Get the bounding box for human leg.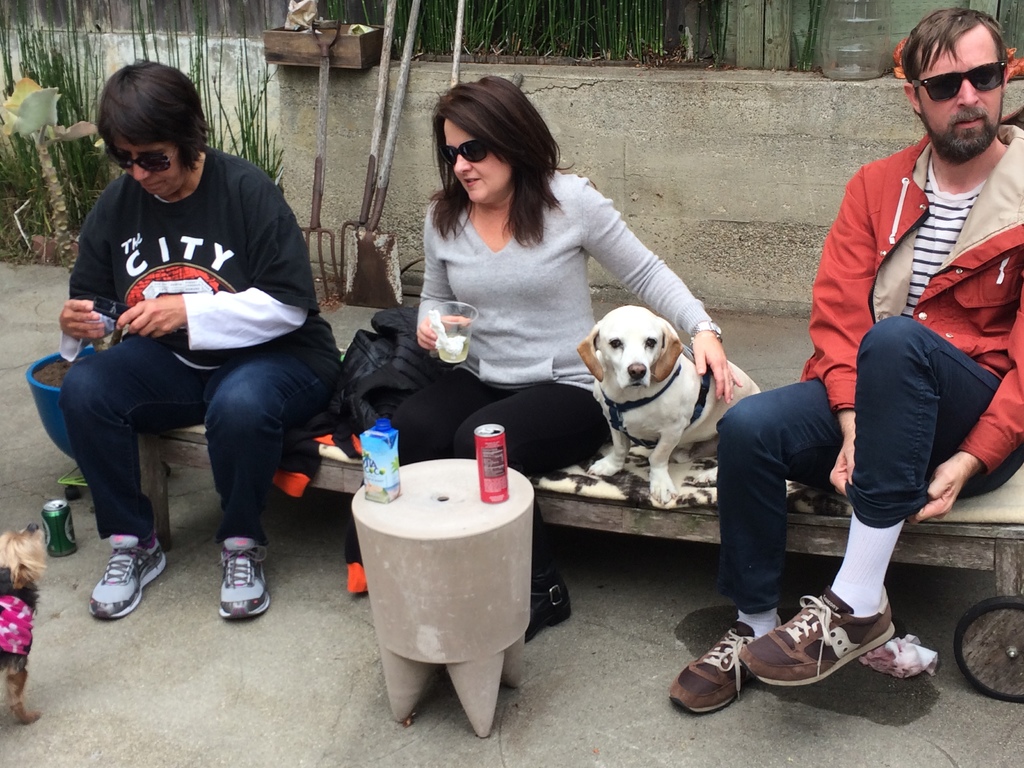
crop(660, 373, 825, 709).
